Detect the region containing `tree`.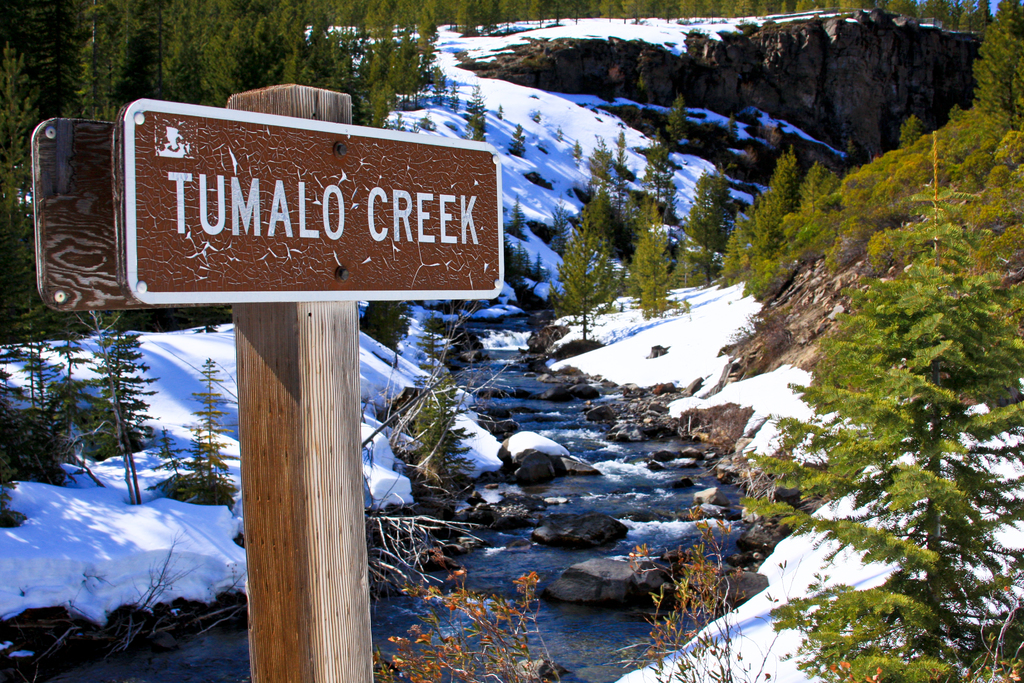
pyautogui.locateOnScreen(508, 193, 526, 237).
